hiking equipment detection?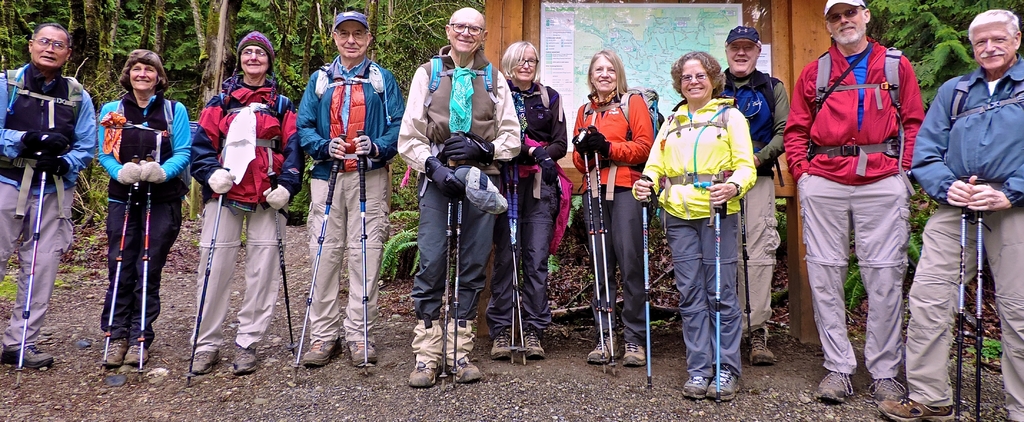
l=591, t=146, r=615, b=377
